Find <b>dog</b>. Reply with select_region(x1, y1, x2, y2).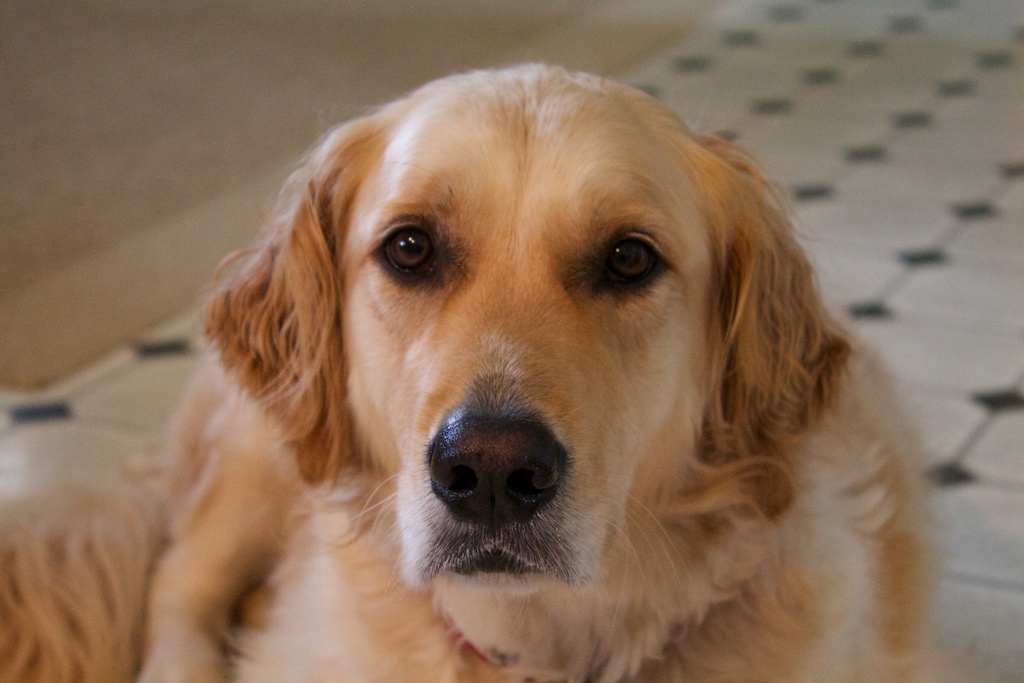
select_region(0, 57, 960, 682).
